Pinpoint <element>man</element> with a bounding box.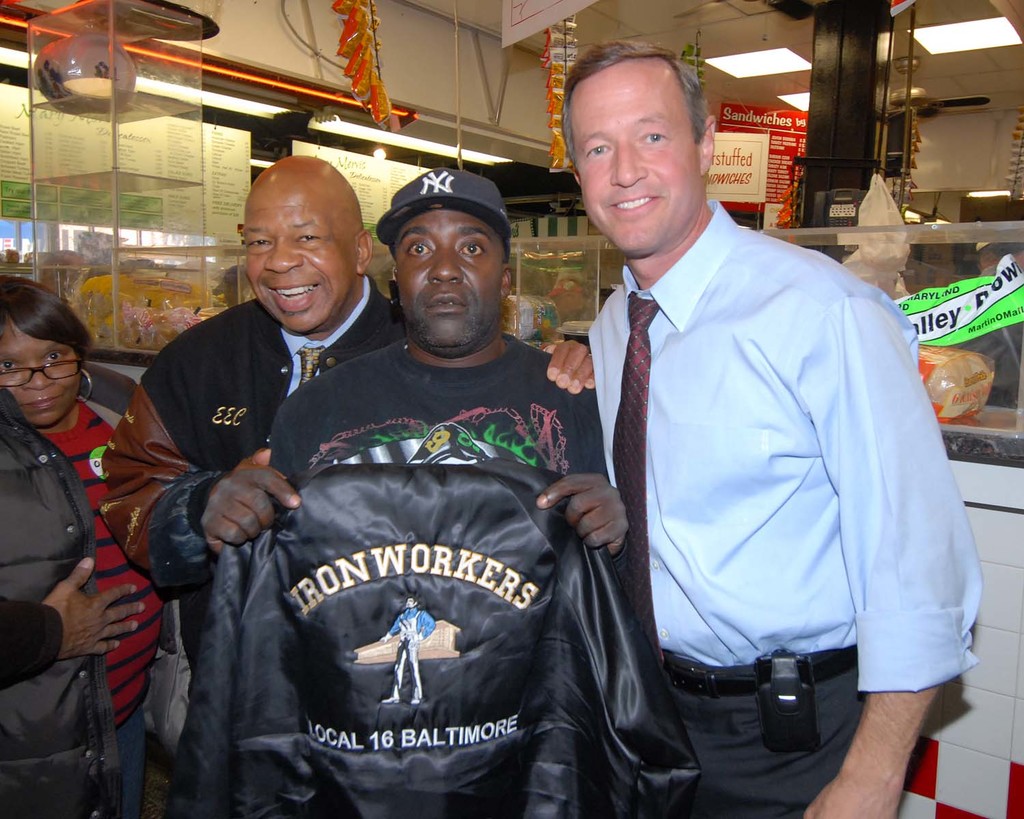
bbox(103, 158, 595, 818).
